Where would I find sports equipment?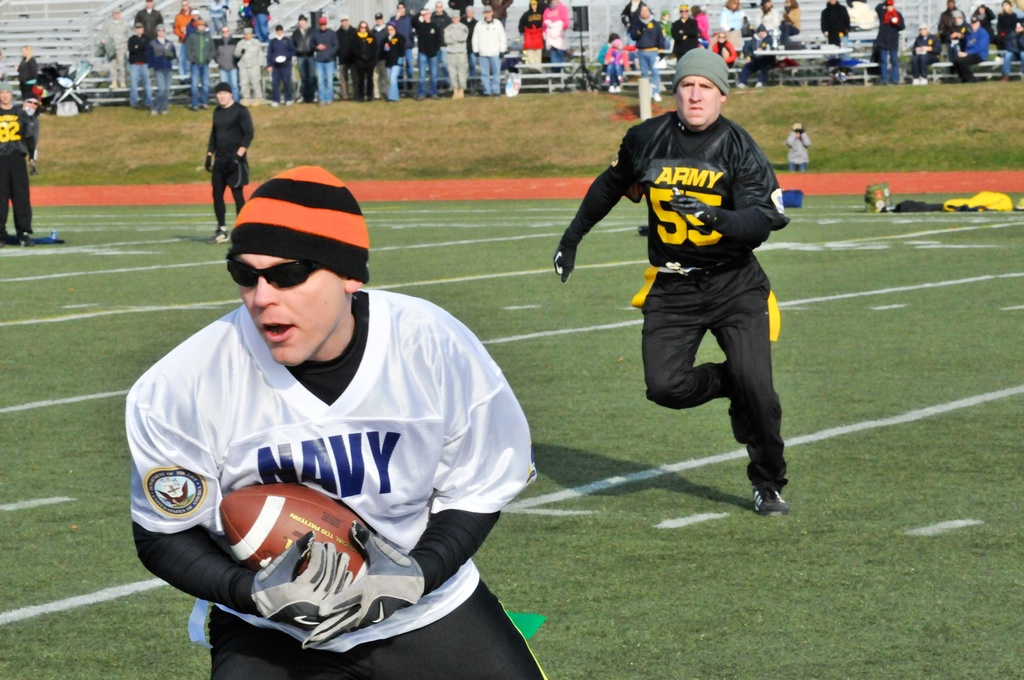
At x1=253, y1=516, x2=433, y2=642.
